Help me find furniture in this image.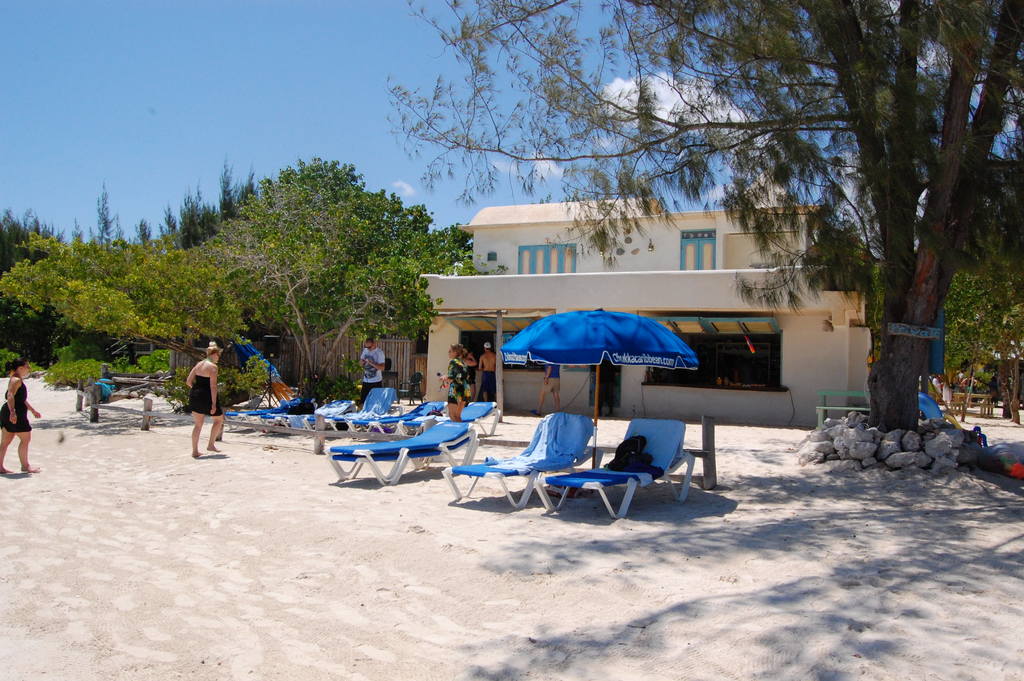
Found it: {"left": 536, "top": 422, "right": 692, "bottom": 516}.
